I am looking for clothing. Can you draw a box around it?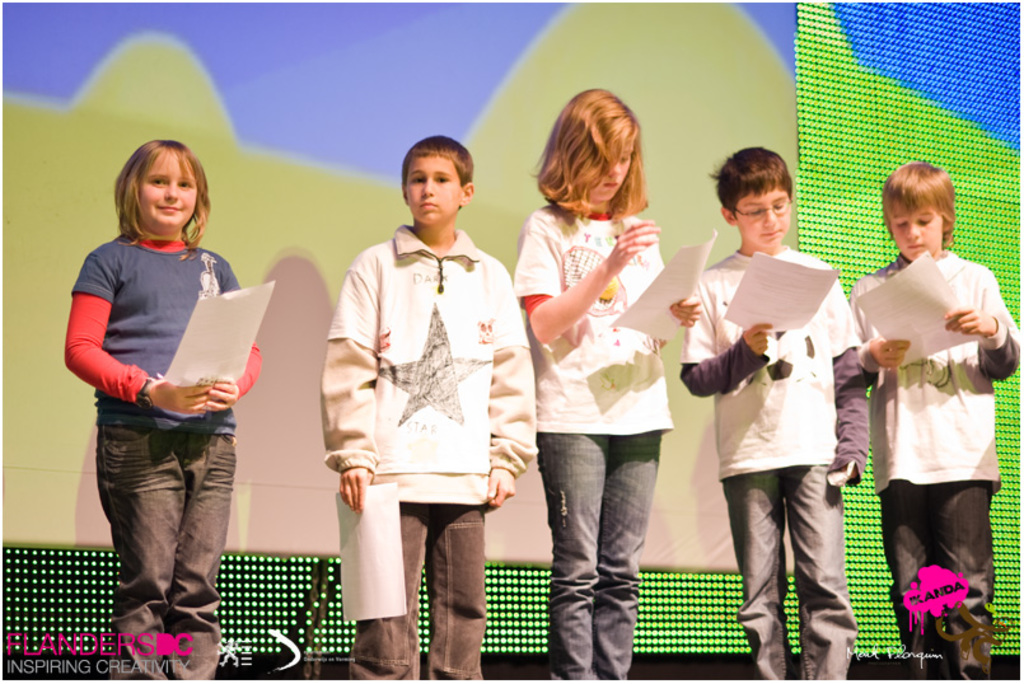
Sure, the bounding box is {"x1": 505, "y1": 197, "x2": 675, "y2": 683}.
